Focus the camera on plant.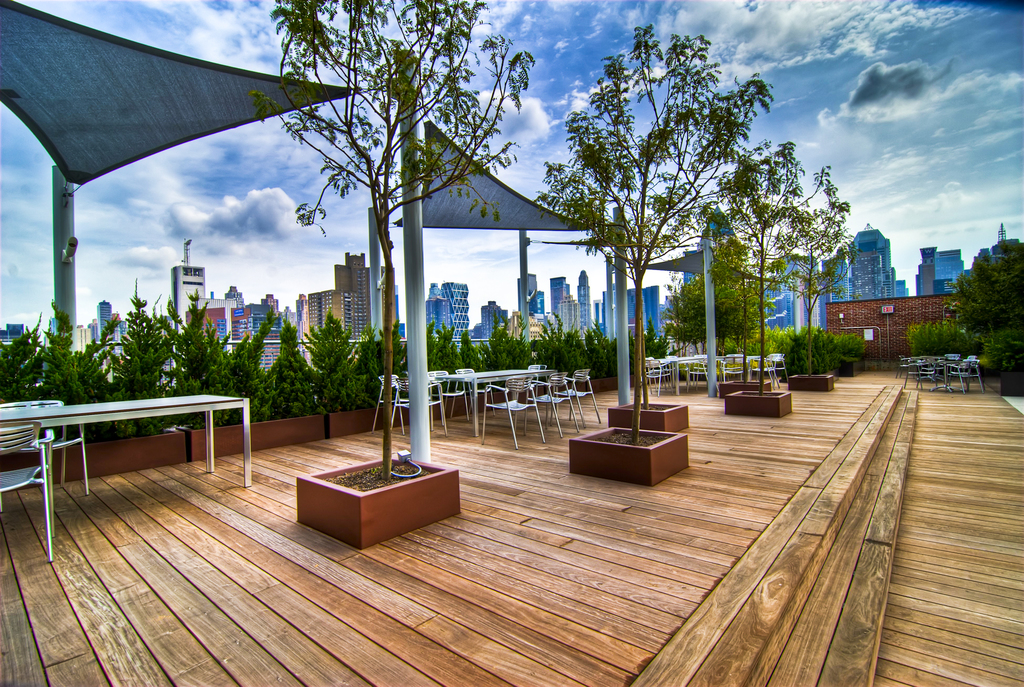
Focus region: <box>538,311,575,396</box>.
